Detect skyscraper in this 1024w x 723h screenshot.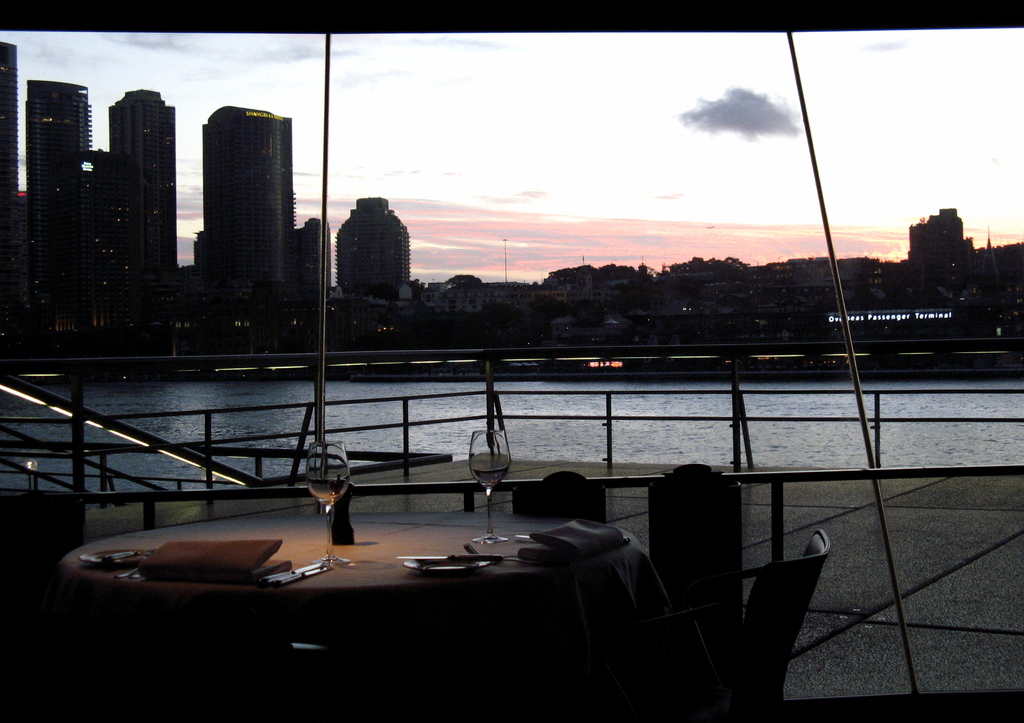
Detection: left=324, top=183, right=410, bottom=292.
